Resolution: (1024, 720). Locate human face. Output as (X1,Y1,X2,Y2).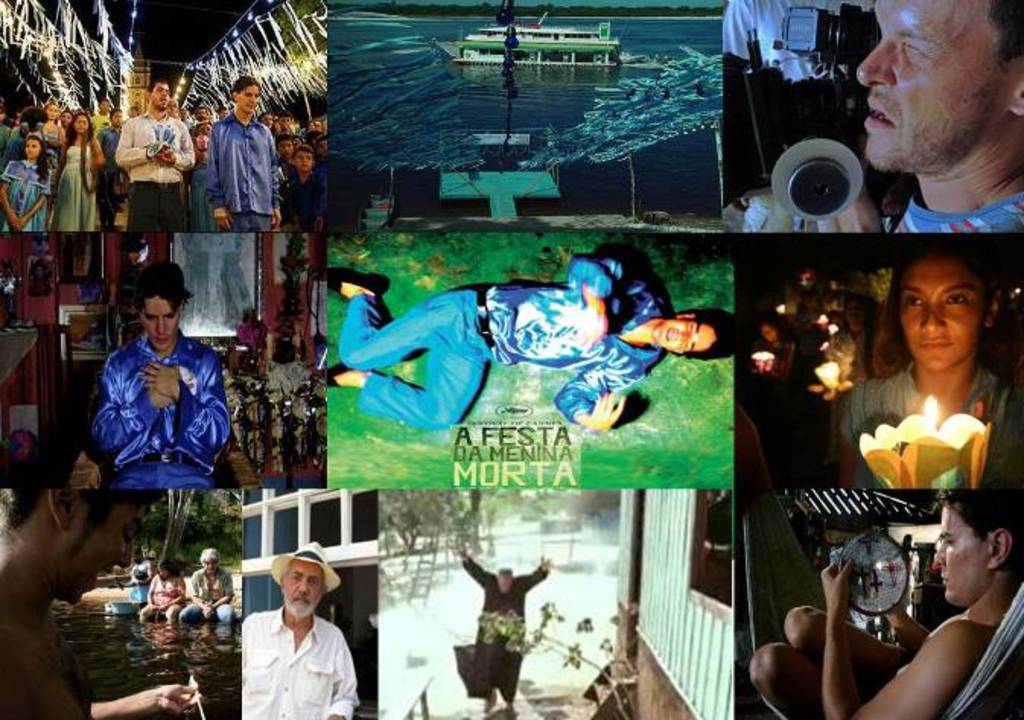
(234,88,254,113).
